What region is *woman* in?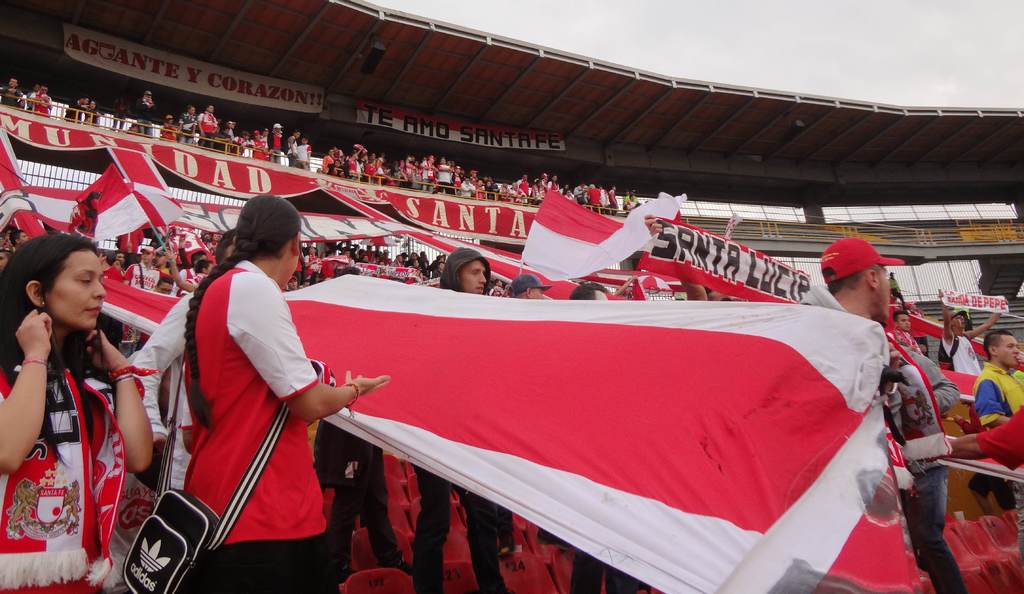
rect(399, 154, 415, 192).
